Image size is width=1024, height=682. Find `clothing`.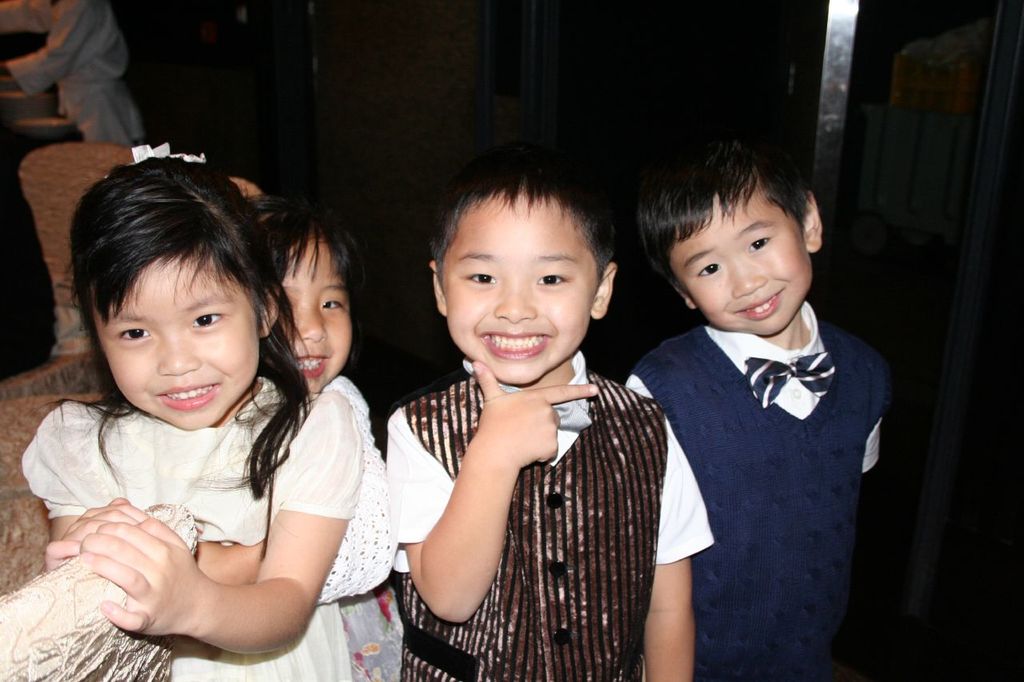
bbox=(0, 0, 146, 148).
